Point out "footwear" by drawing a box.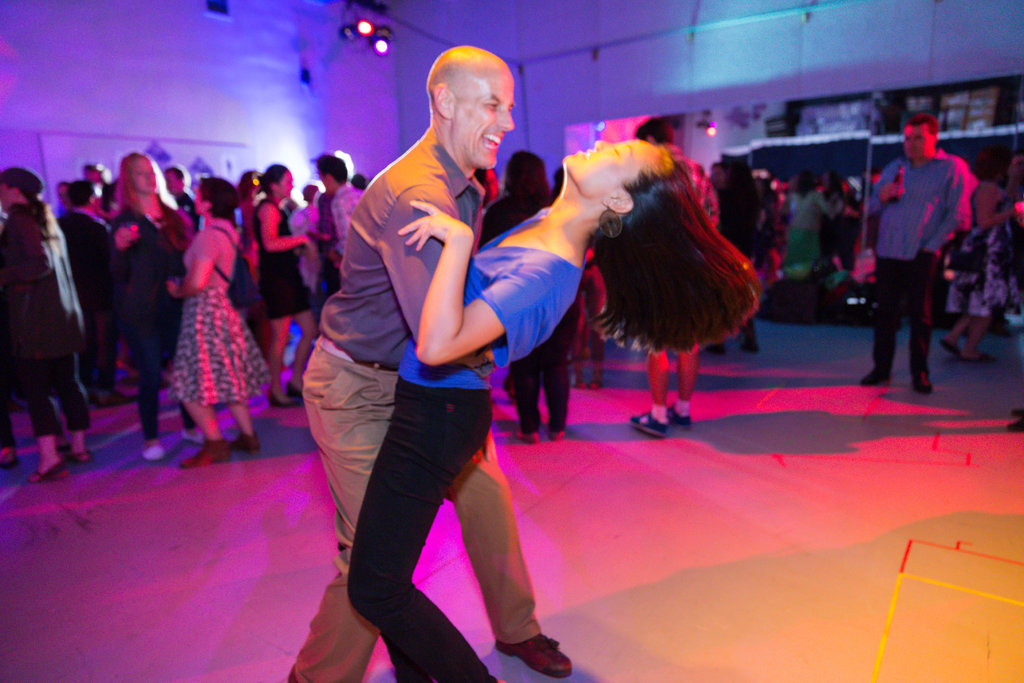
266, 386, 294, 404.
